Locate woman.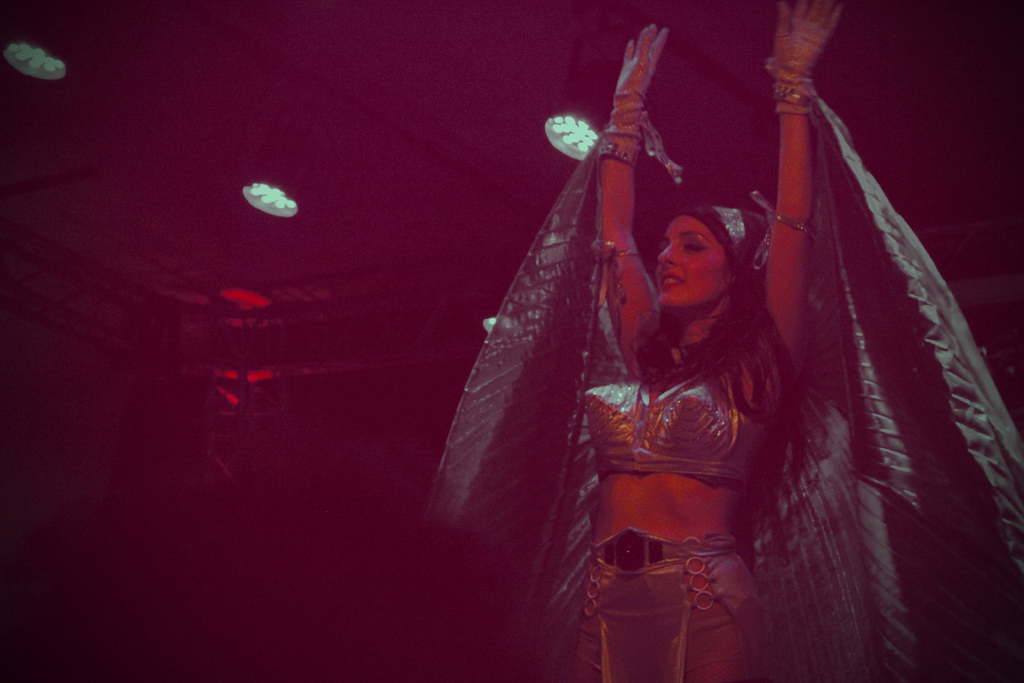
Bounding box: [458,56,895,675].
